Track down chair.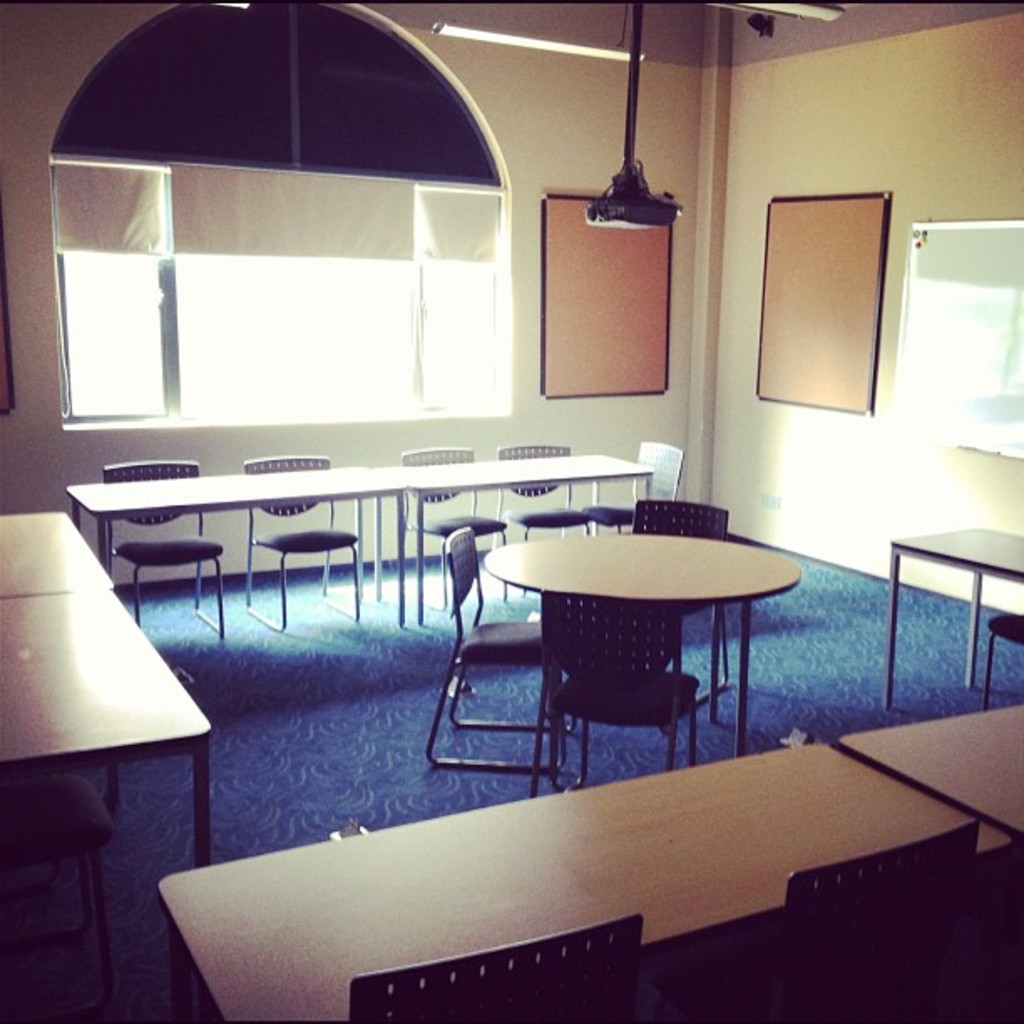
Tracked to x1=241 y1=448 x2=366 y2=639.
